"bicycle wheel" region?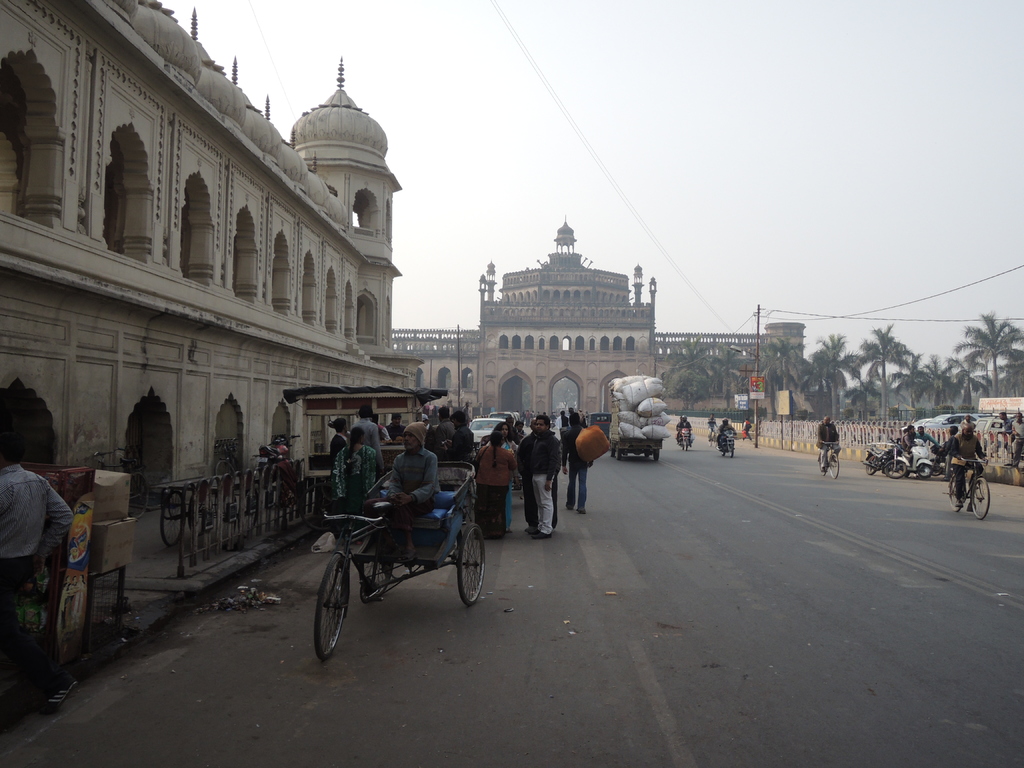
(x1=945, y1=477, x2=966, y2=509)
